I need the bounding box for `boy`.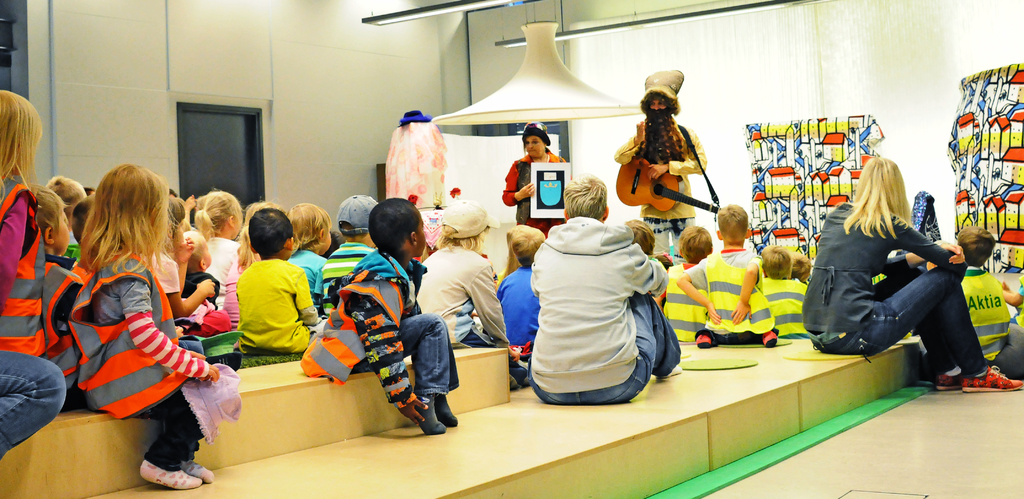
Here it is: (x1=759, y1=244, x2=806, y2=339).
